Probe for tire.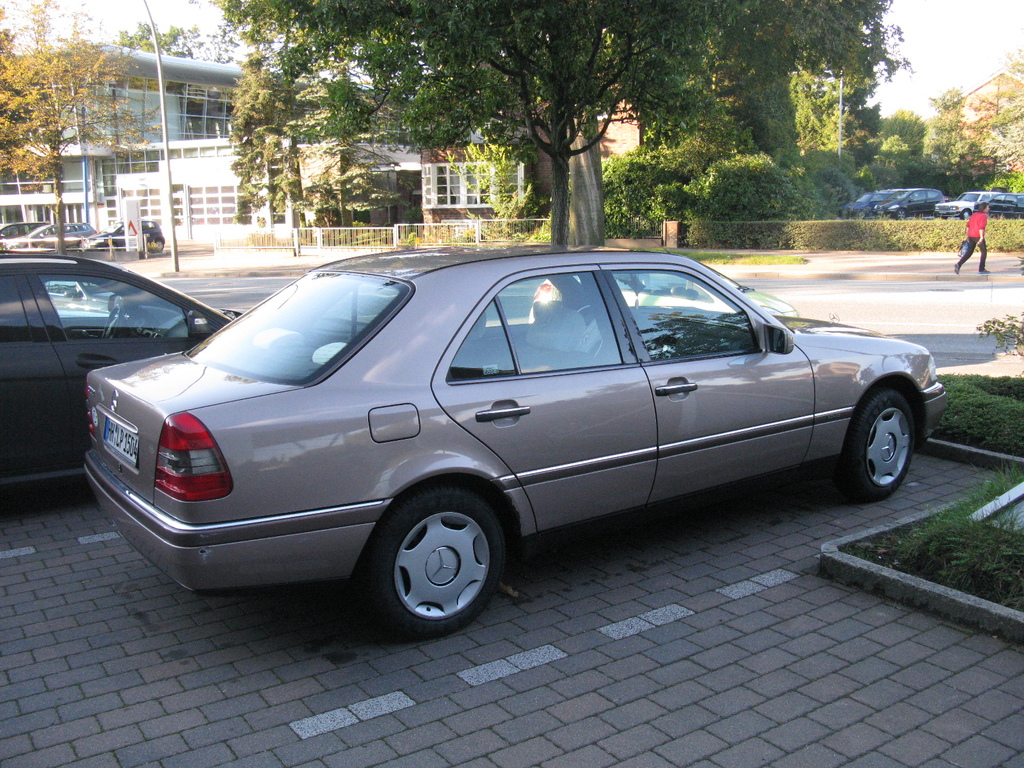
Probe result: box=[160, 238, 166, 252].
